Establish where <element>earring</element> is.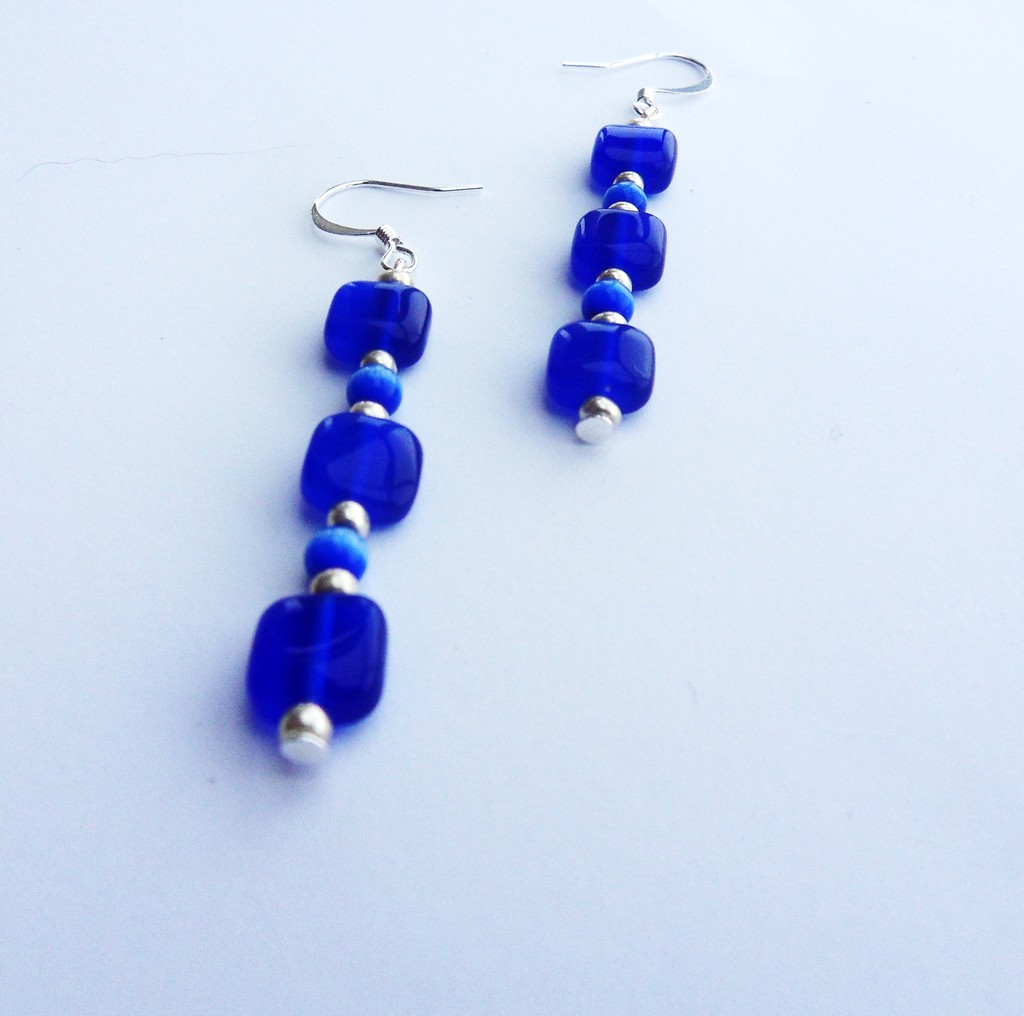
Established at (left=543, top=44, right=719, bottom=441).
